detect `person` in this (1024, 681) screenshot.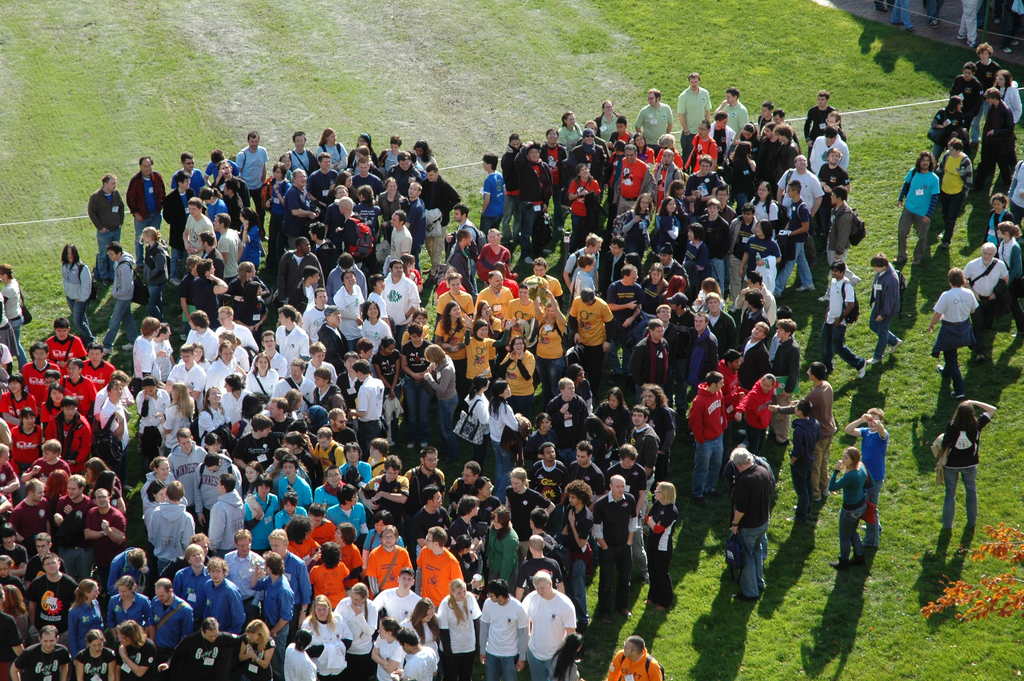
Detection: <box>234,136,263,191</box>.
